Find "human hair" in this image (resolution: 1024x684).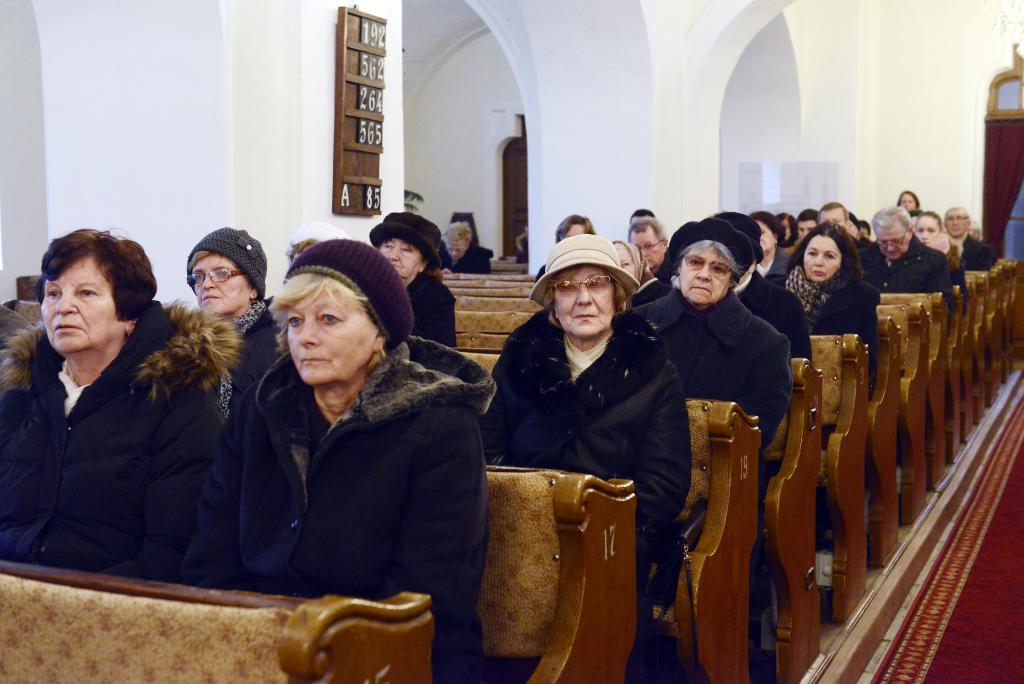
31/230/157/338.
